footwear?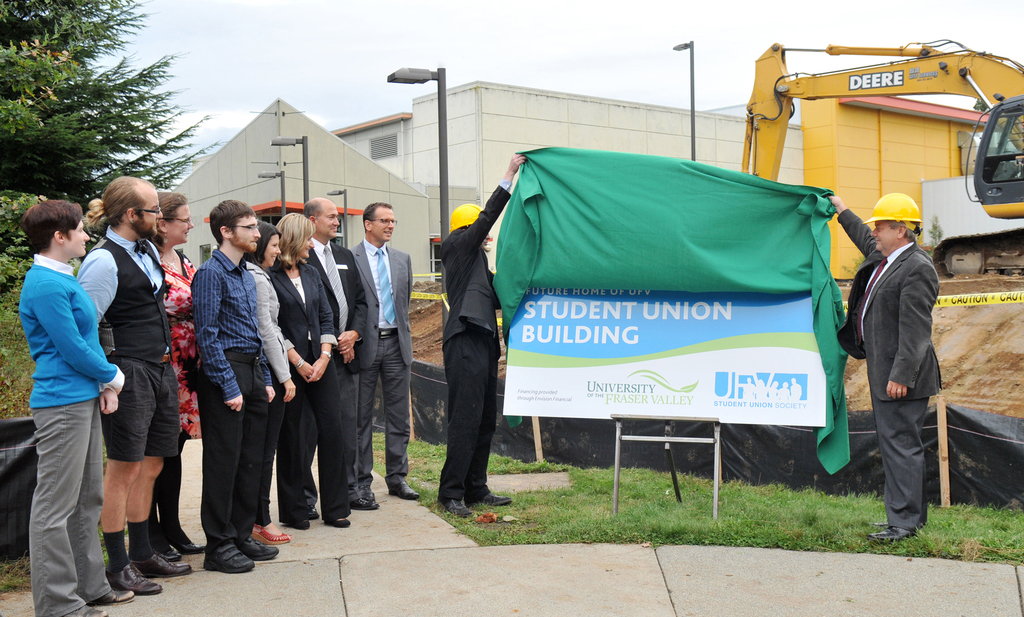
133:550:191:575
